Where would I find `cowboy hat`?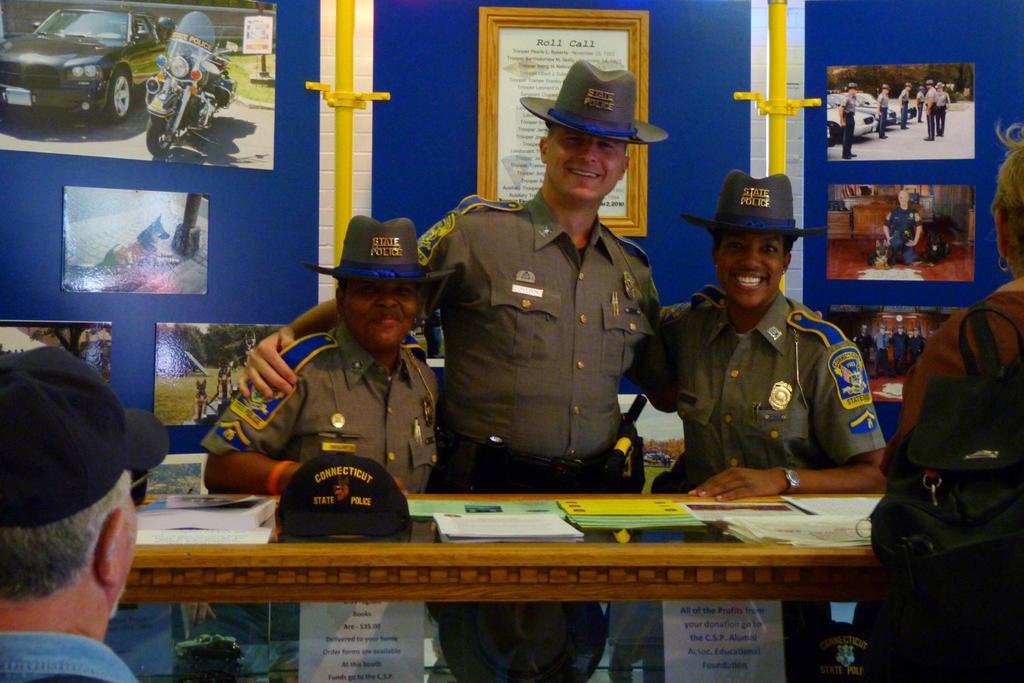
At bbox=[311, 214, 450, 283].
